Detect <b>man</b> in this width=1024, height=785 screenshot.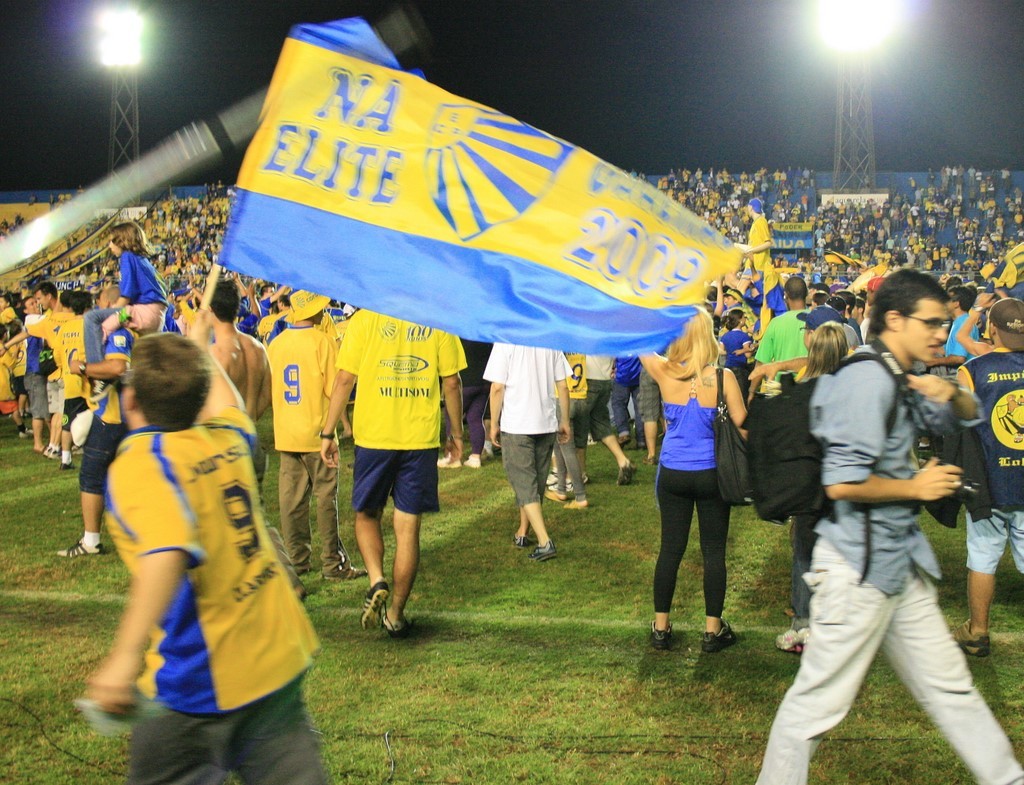
Detection: 588,355,637,488.
